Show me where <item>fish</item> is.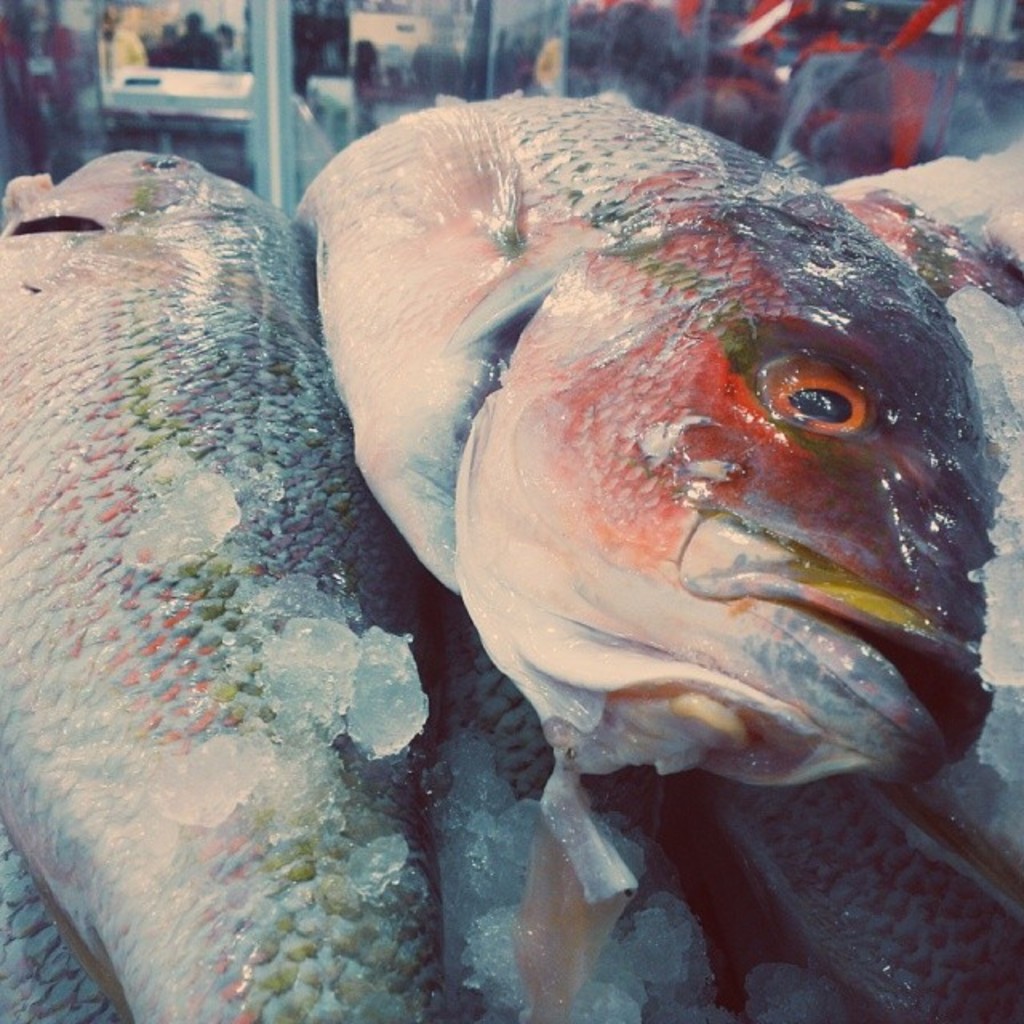
<item>fish</item> is at select_region(741, 779, 1022, 1022).
